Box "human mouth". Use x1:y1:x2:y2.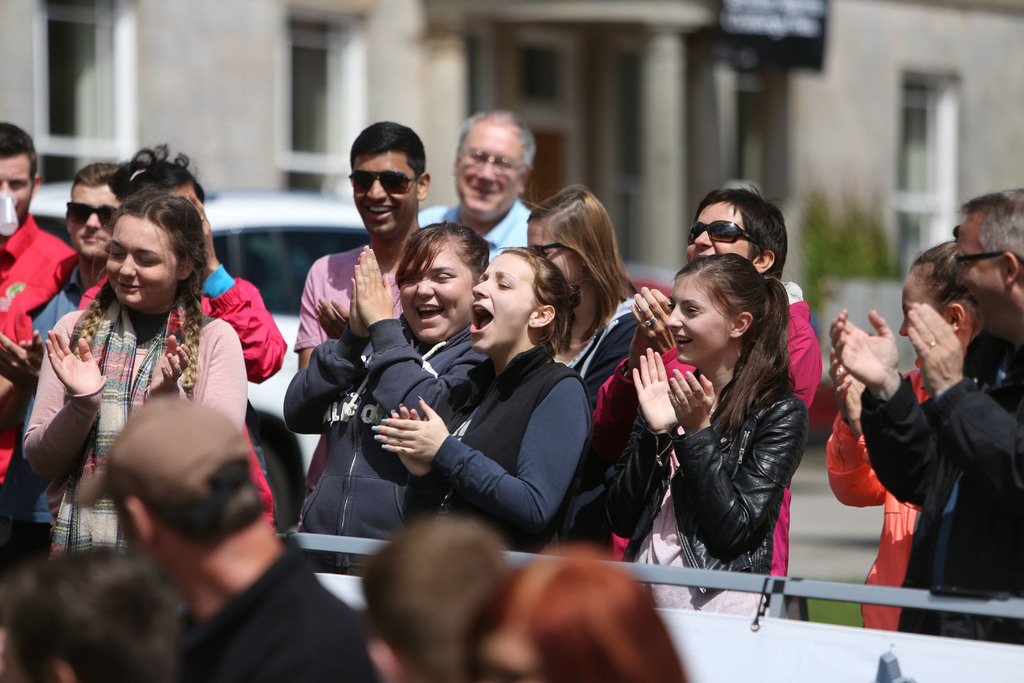
115:283:141:292.
